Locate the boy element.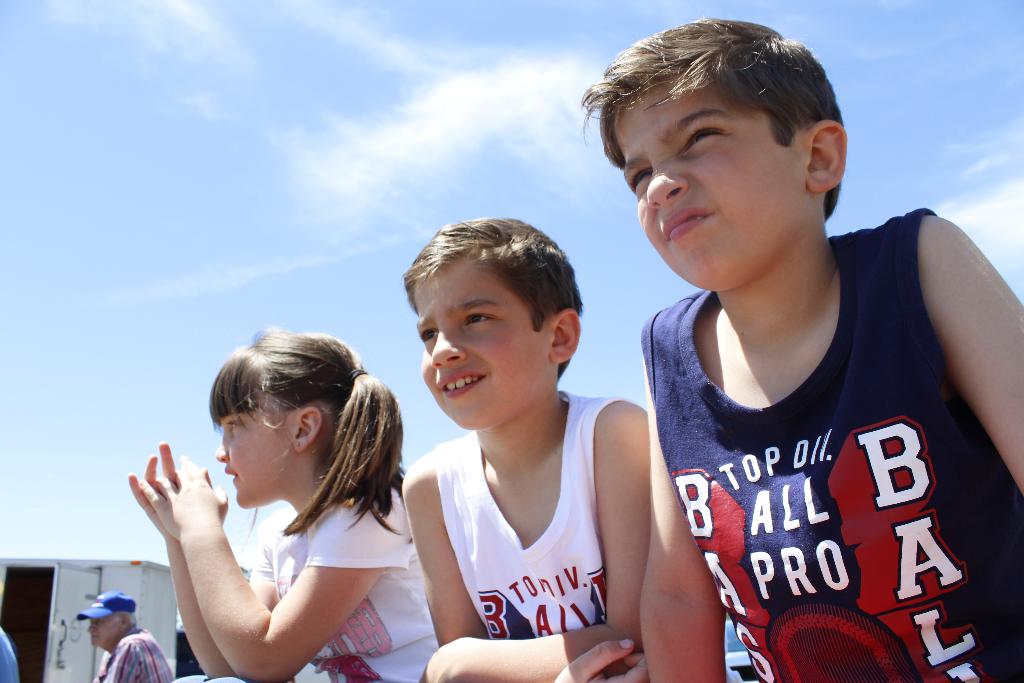
Element bbox: rect(570, 15, 1023, 682).
